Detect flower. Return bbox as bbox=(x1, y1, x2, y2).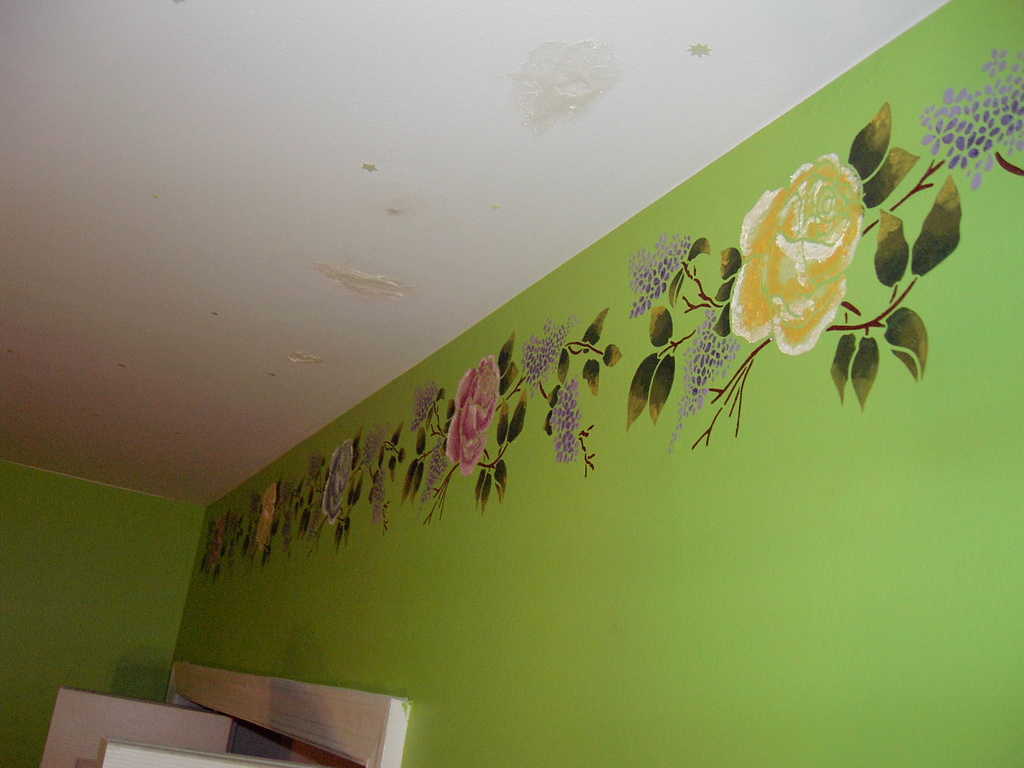
bbox=(739, 138, 879, 343).
